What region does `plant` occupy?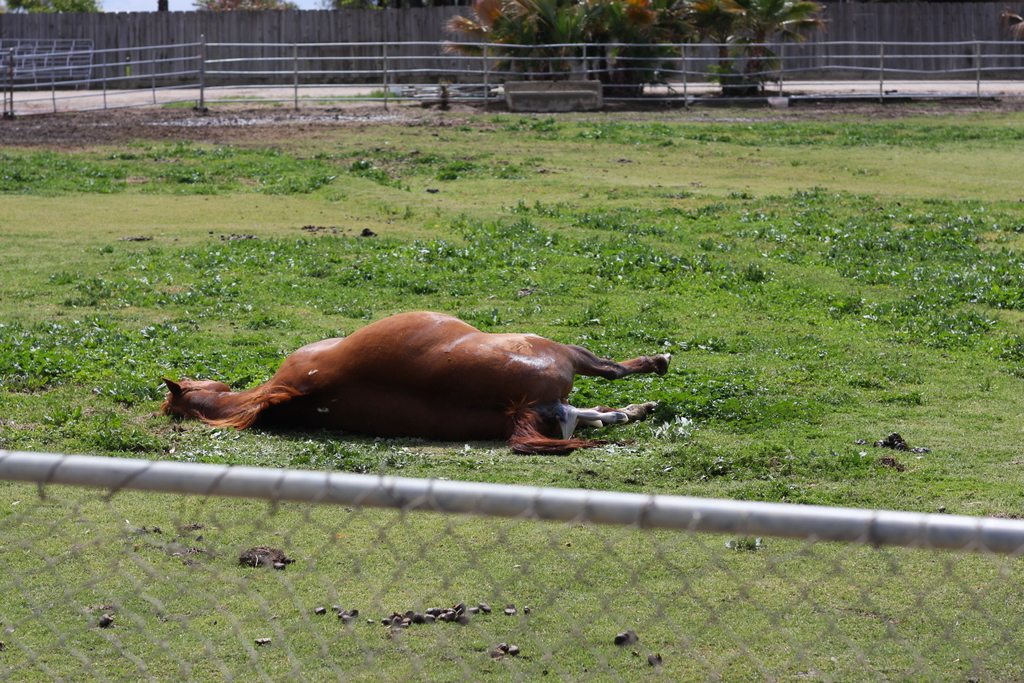
crop(716, 0, 823, 108).
